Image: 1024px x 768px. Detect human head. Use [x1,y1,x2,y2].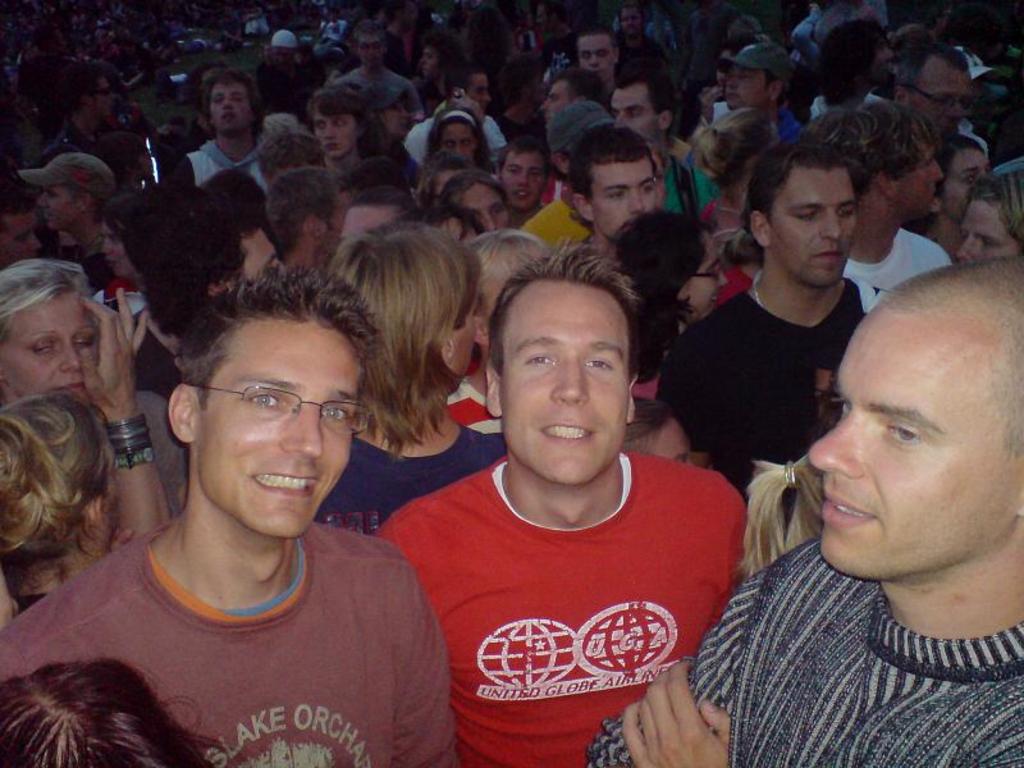
[774,201,1000,573].
